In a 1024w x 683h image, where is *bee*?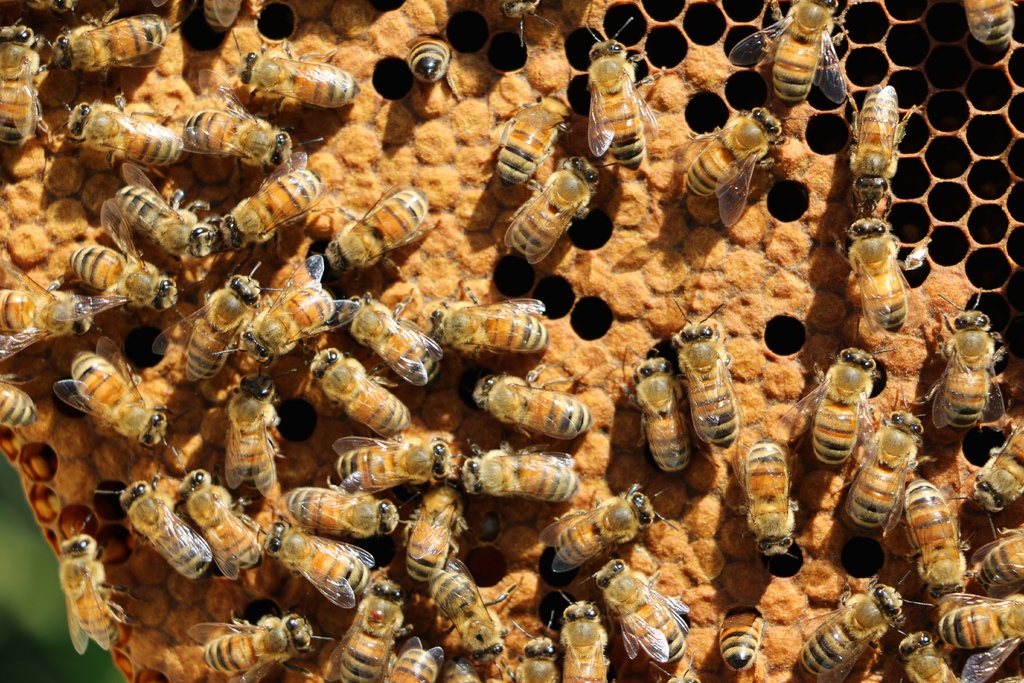
[left=179, top=607, right=321, bottom=682].
